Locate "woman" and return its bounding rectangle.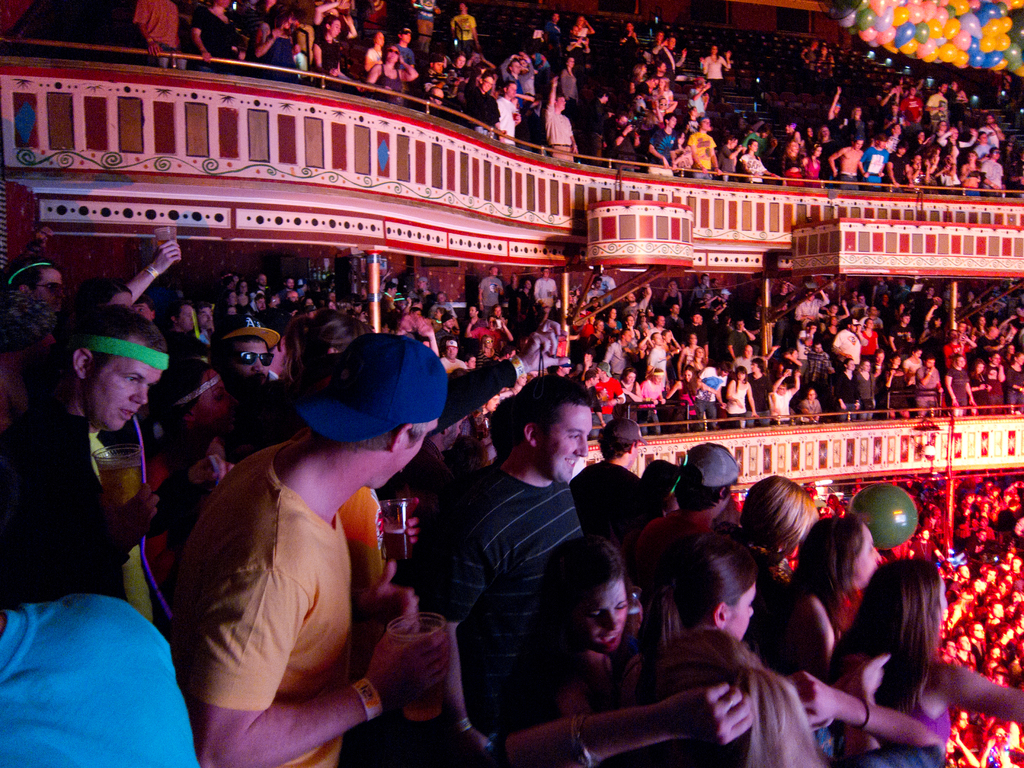
[x1=252, y1=5, x2=303, y2=71].
